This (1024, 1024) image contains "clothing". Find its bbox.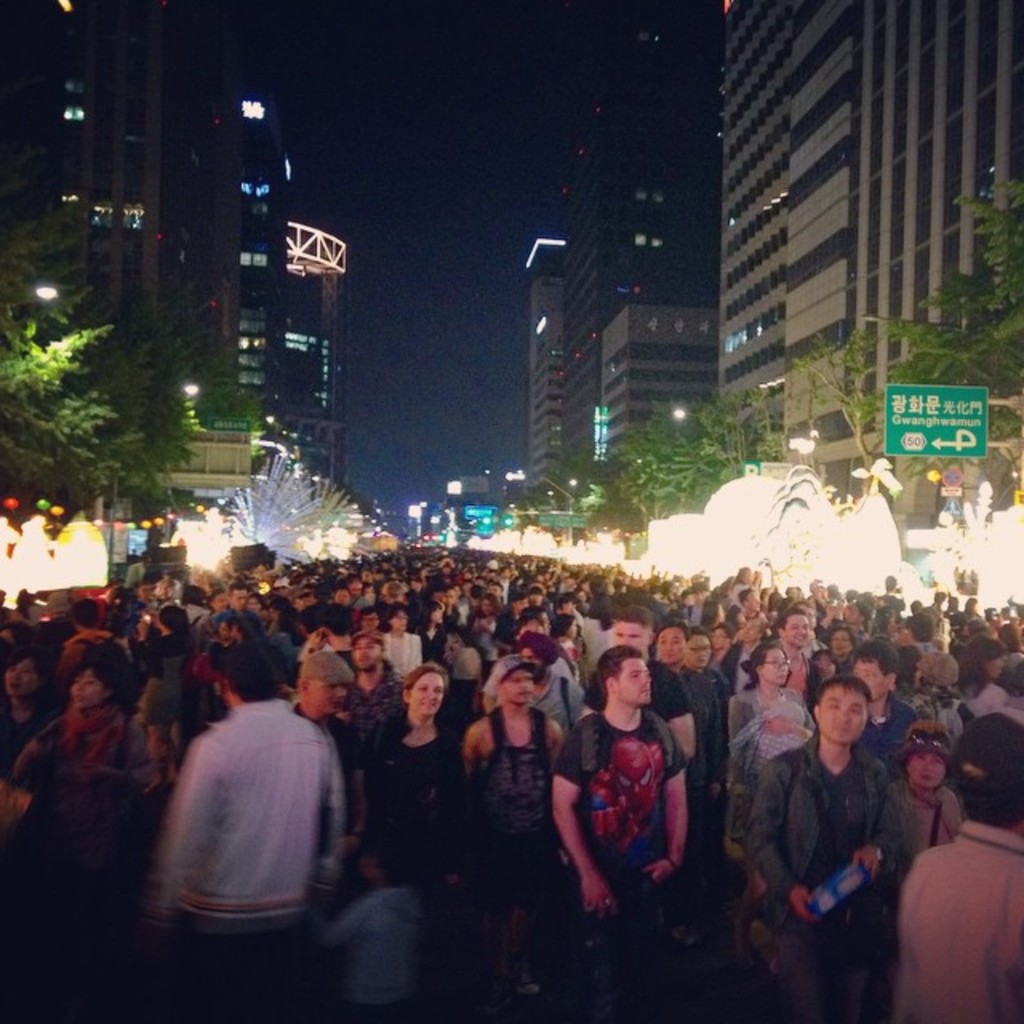
386:632:413:669.
